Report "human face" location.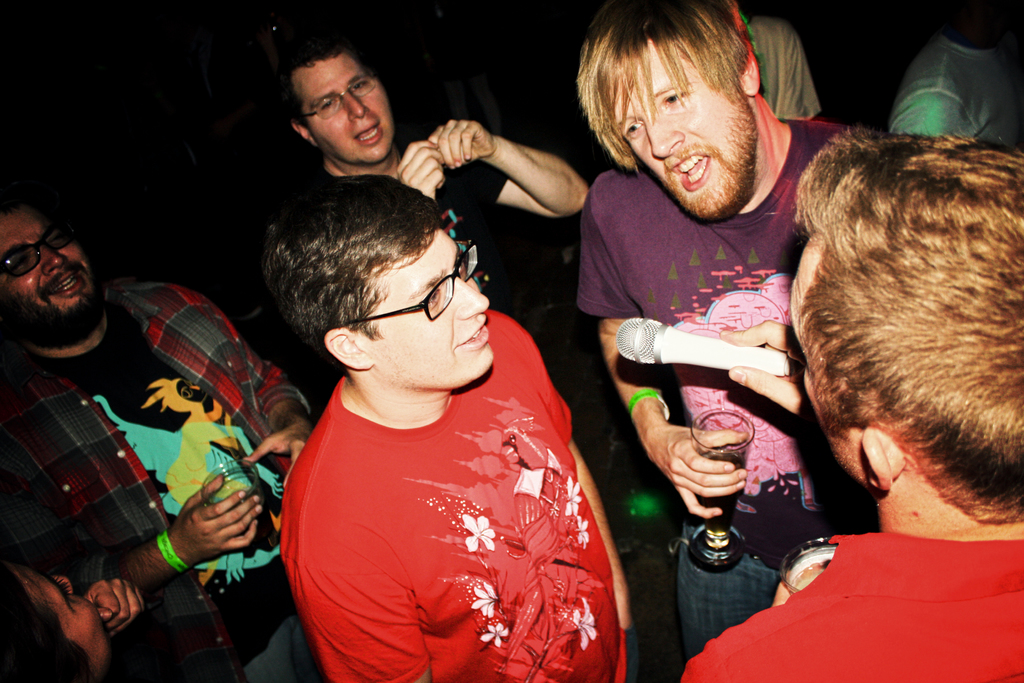
Report: left=0, top=204, right=100, bottom=330.
